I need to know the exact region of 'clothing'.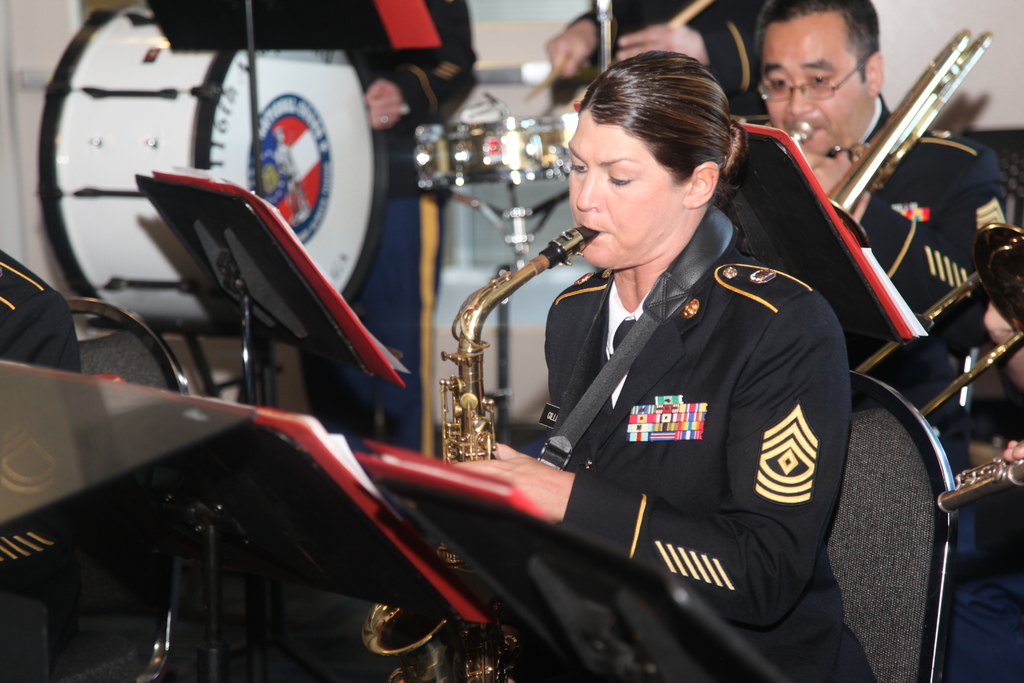
Region: locate(842, 140, 1020, 474).
